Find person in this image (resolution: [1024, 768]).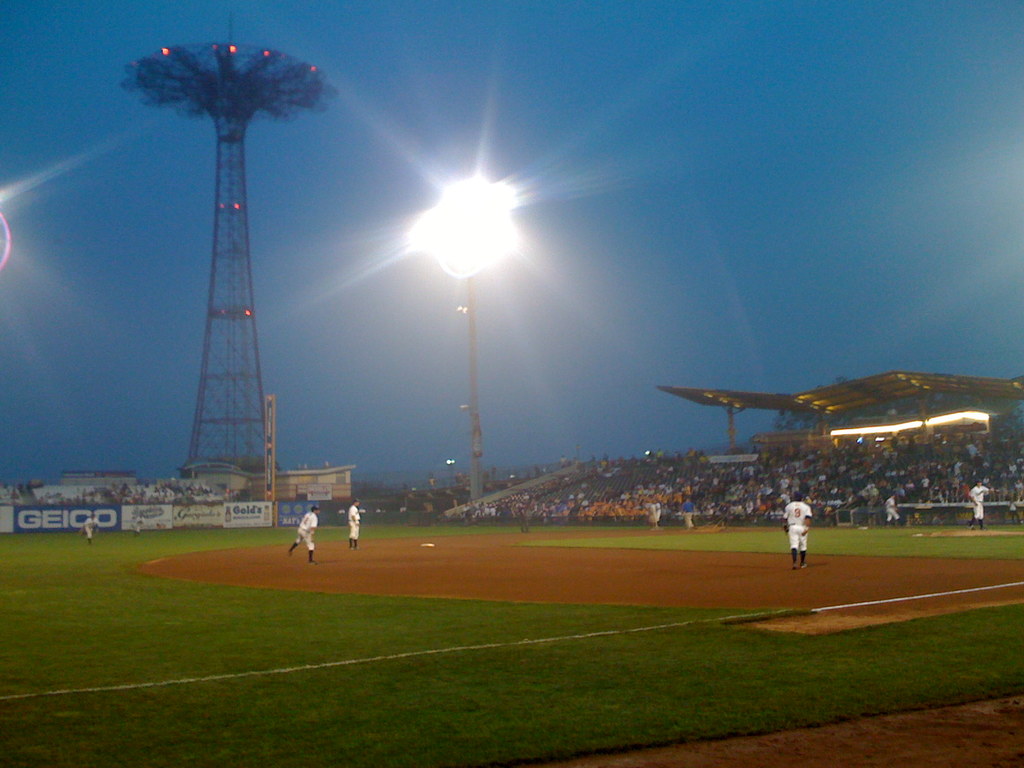
<region>287, 501, 317, 563</region>.
